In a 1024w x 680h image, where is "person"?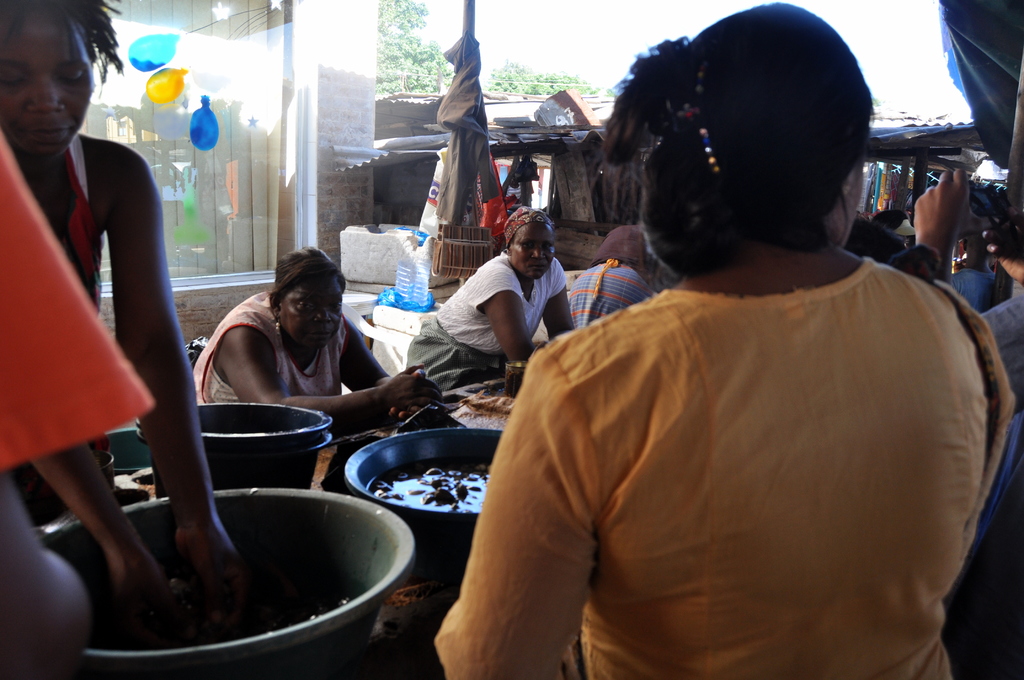
{"left": 10, "top": 0, "right": 189, "bottom": 584}.
